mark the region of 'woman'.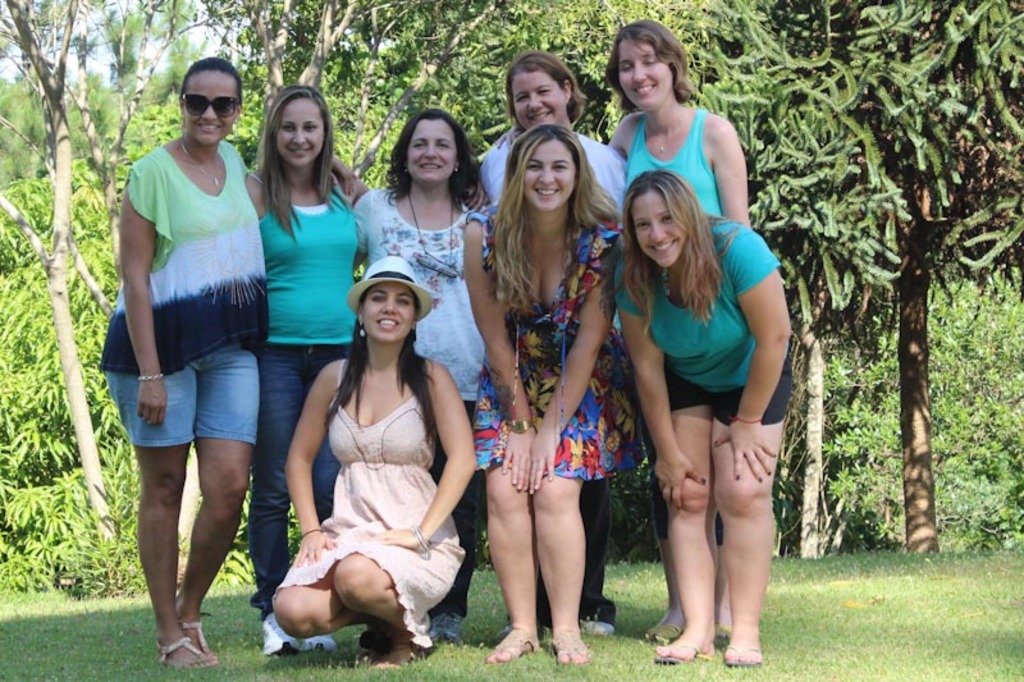
Region: box=[97, 58, 366, 669].
